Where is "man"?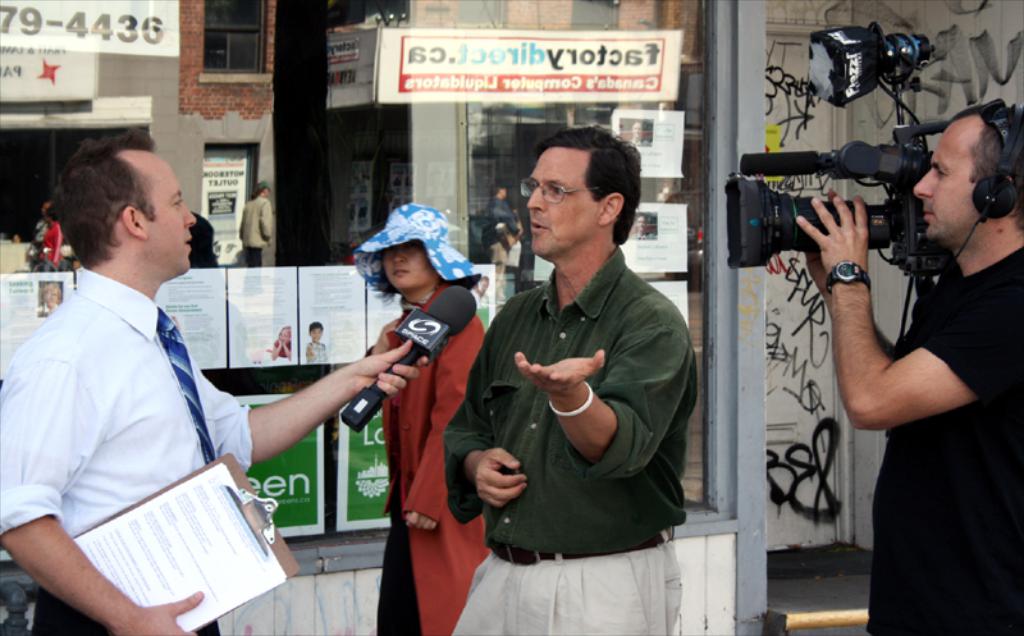
[1,145,421,635].
